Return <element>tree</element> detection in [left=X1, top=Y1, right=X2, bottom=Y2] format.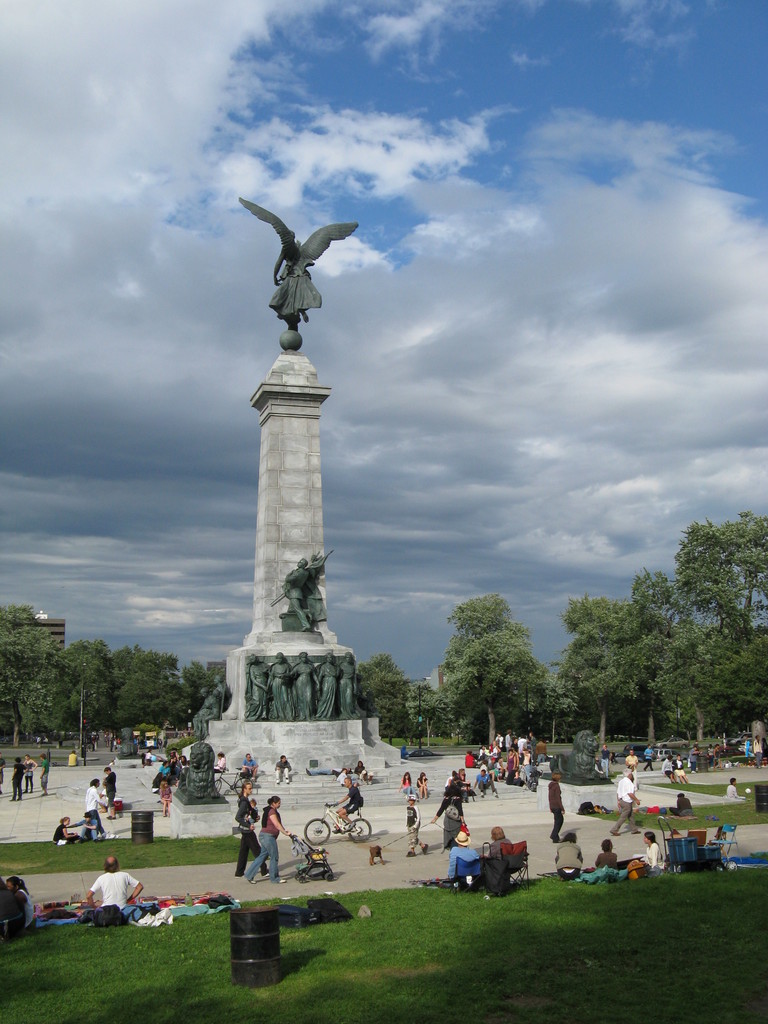
[left=119, top=644, right=186, bottom=733].
